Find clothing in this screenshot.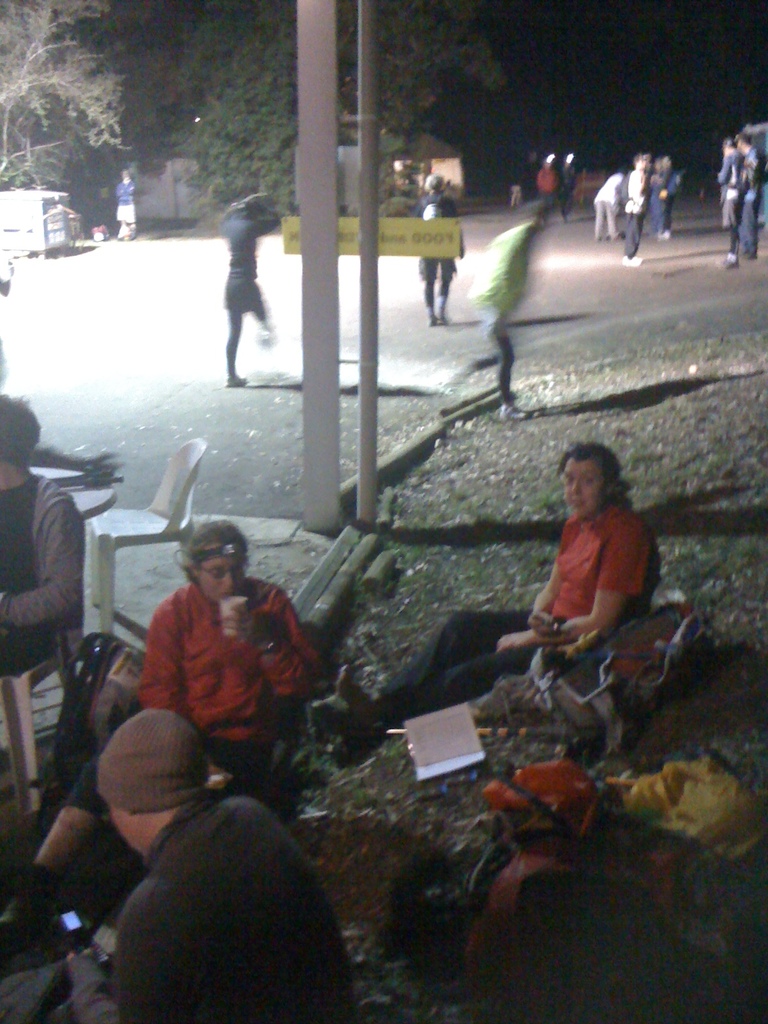
The bounding box for clothing is region(715, 150, 745, 230).
